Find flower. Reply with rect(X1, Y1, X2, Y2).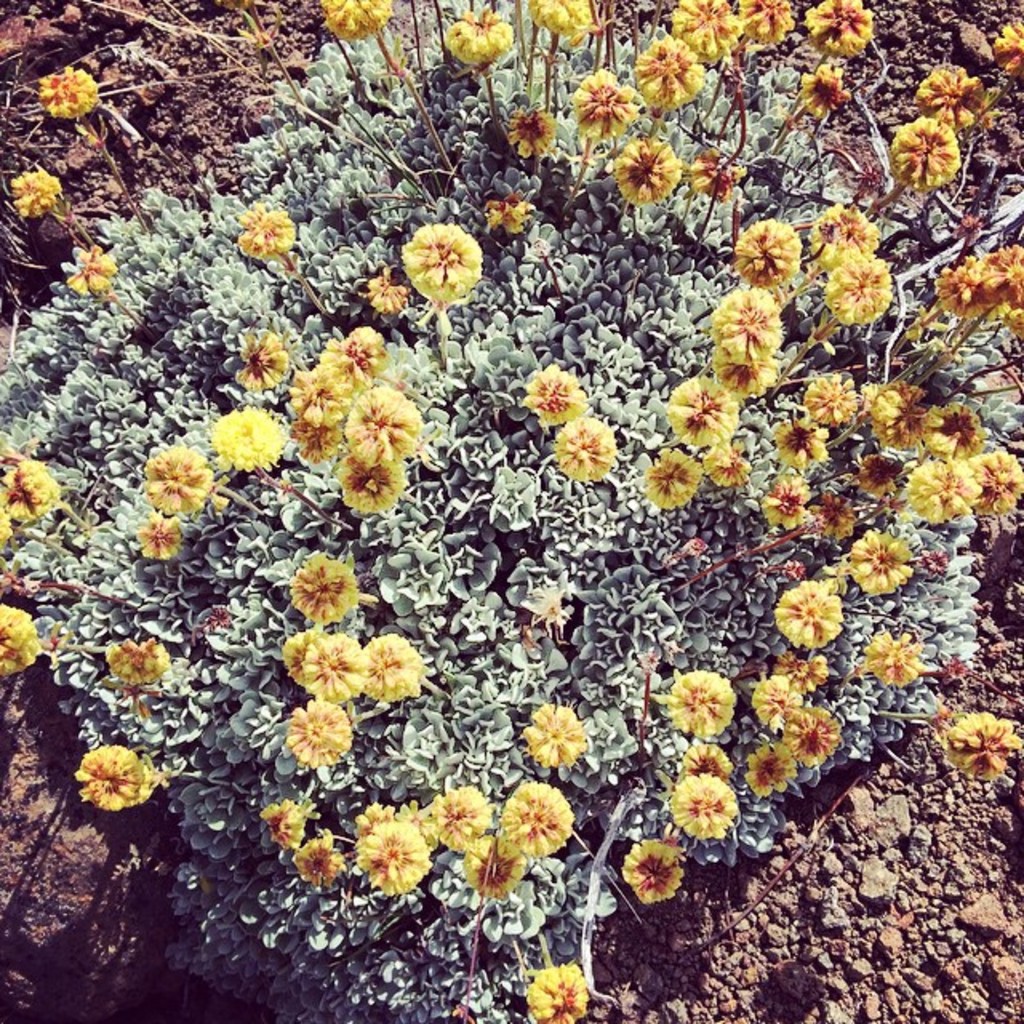
rect(672, 0, 733, 61).
